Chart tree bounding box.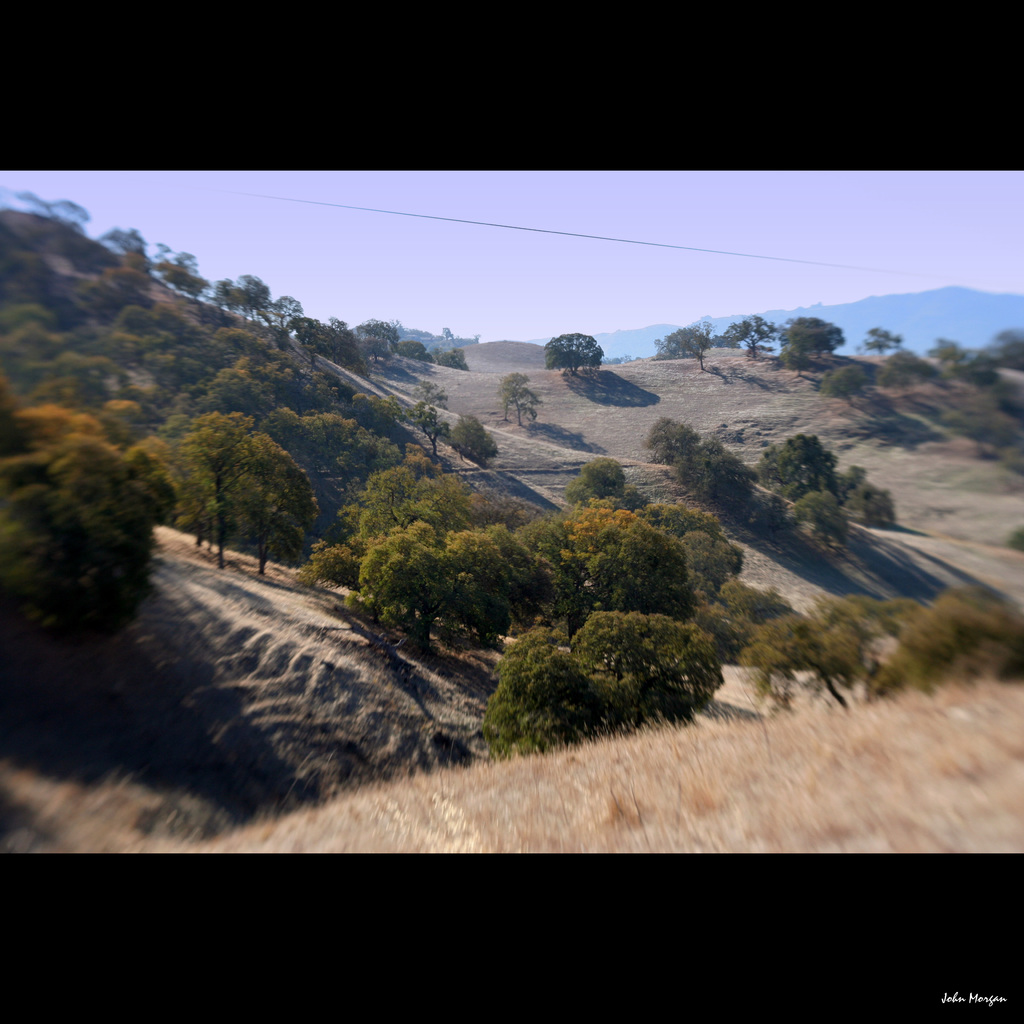
Charted: pyautogui.locateOnScreen(764, 309, 844, 378).
